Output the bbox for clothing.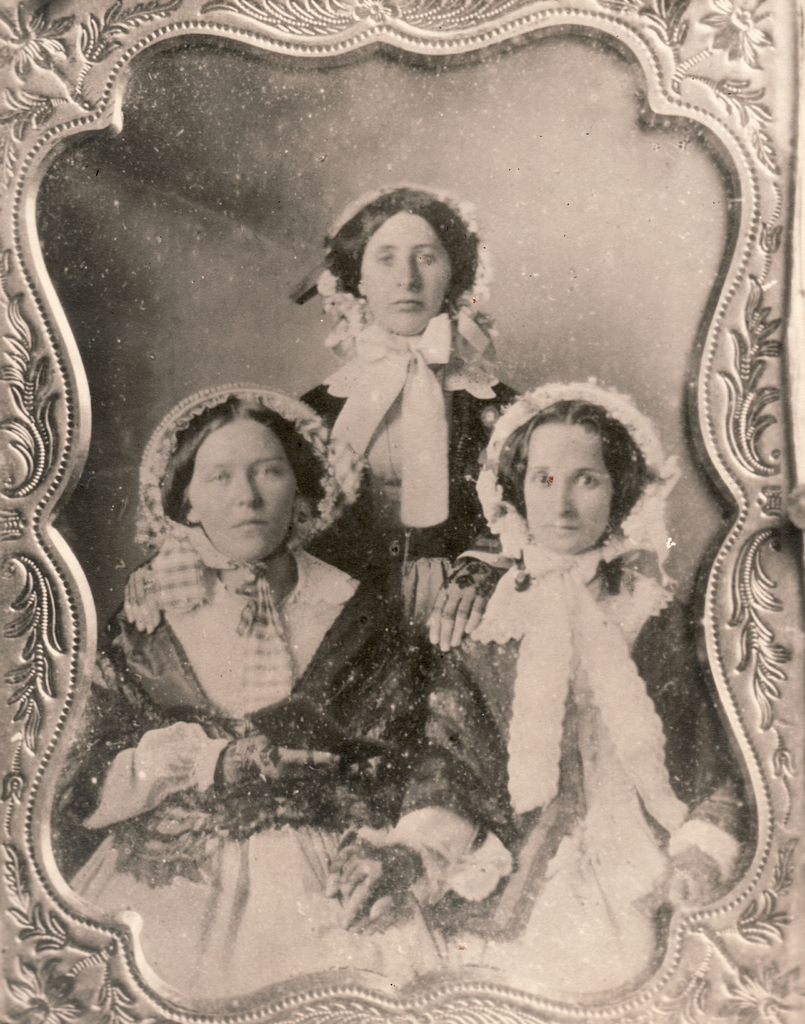
x1=427 y1=437 x2=730 y2=915.
